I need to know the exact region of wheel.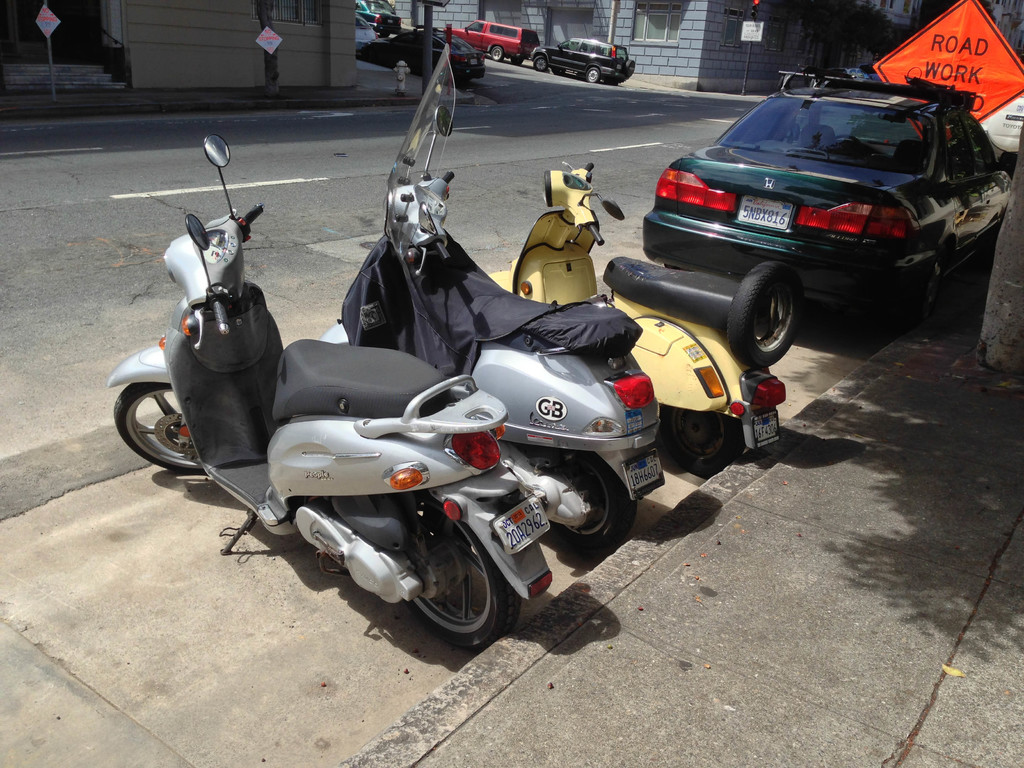
Region: (726,254,805,360).
